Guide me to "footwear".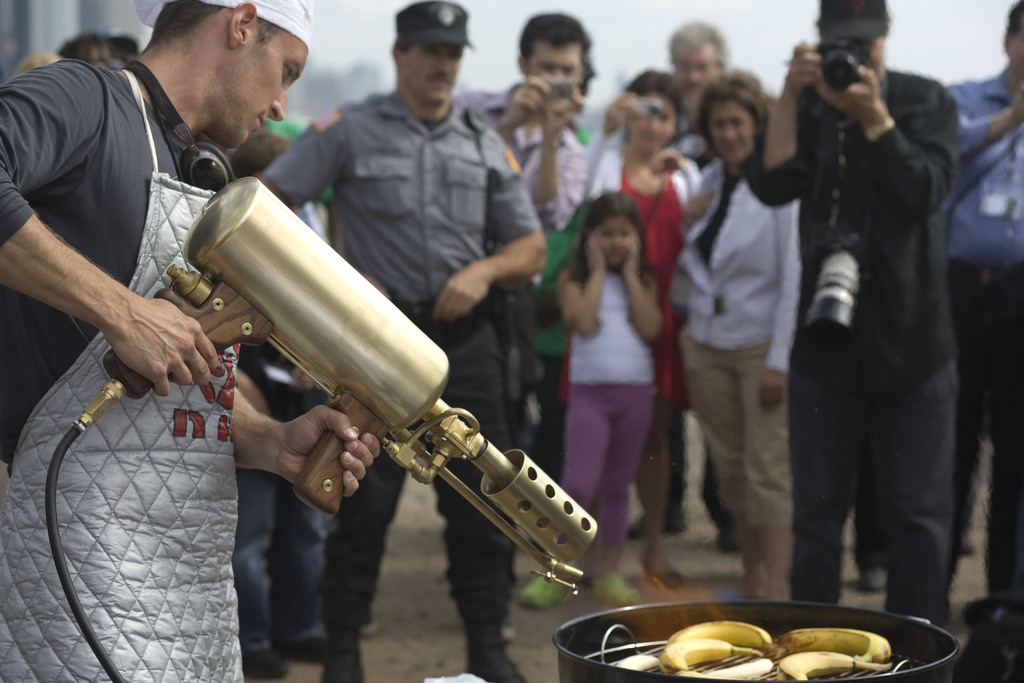
Guidance: (717,586,757,604).
